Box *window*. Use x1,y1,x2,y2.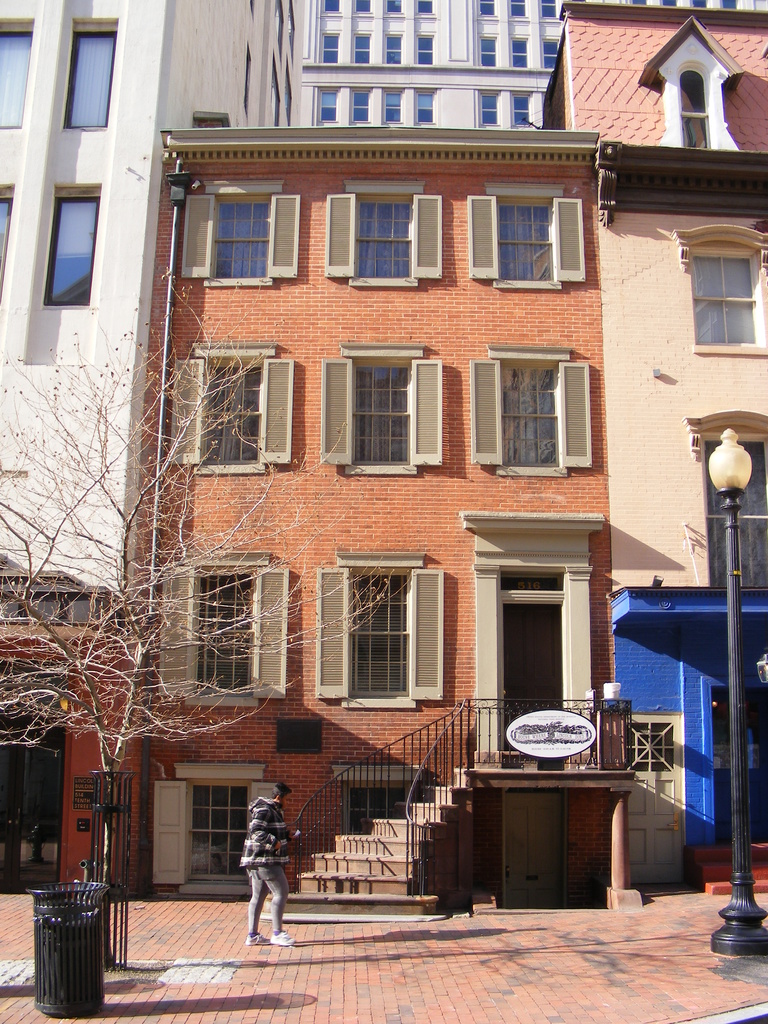
319,90,340,121.
